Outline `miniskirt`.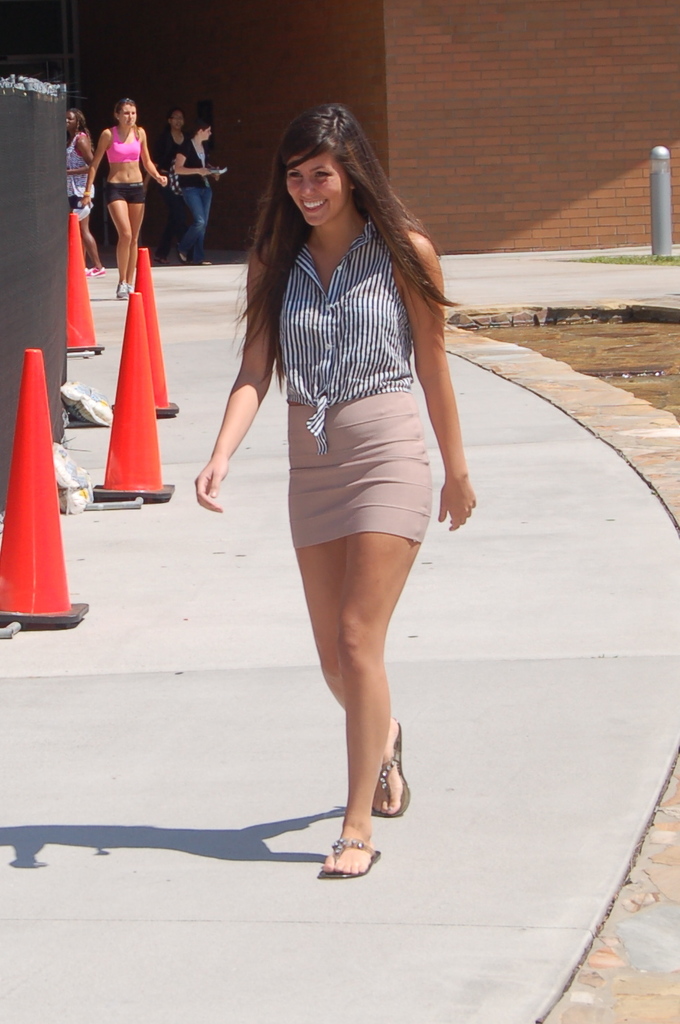
Outline: 287,386,438,547.
